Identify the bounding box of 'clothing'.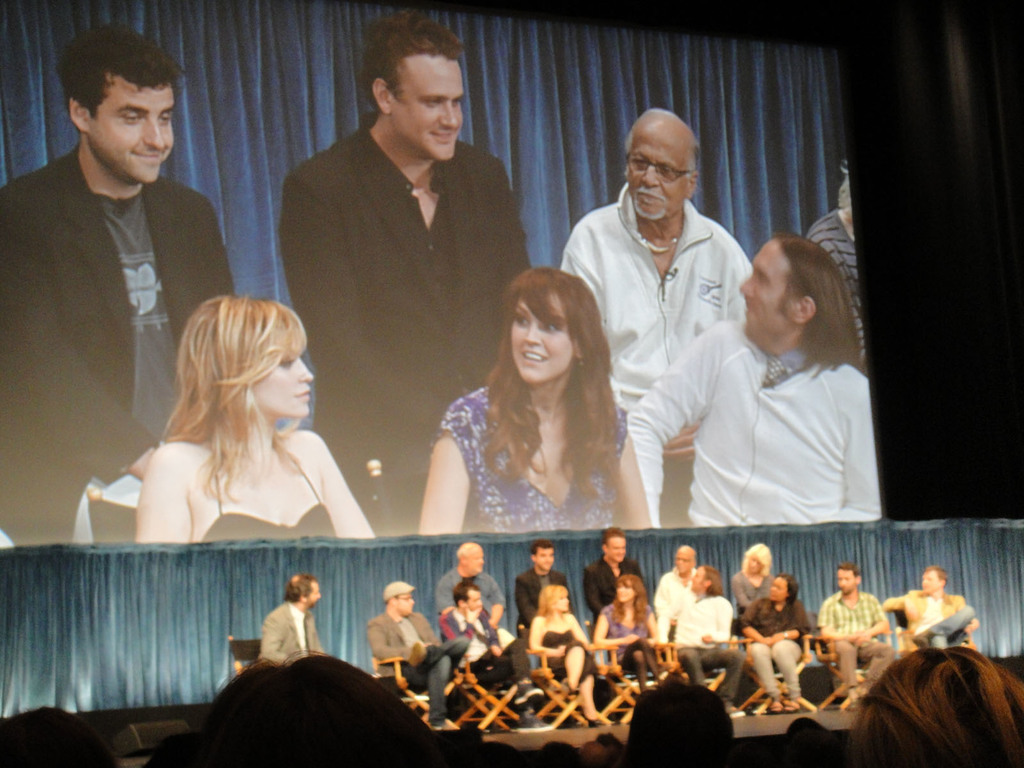
[363,605,468,730].
